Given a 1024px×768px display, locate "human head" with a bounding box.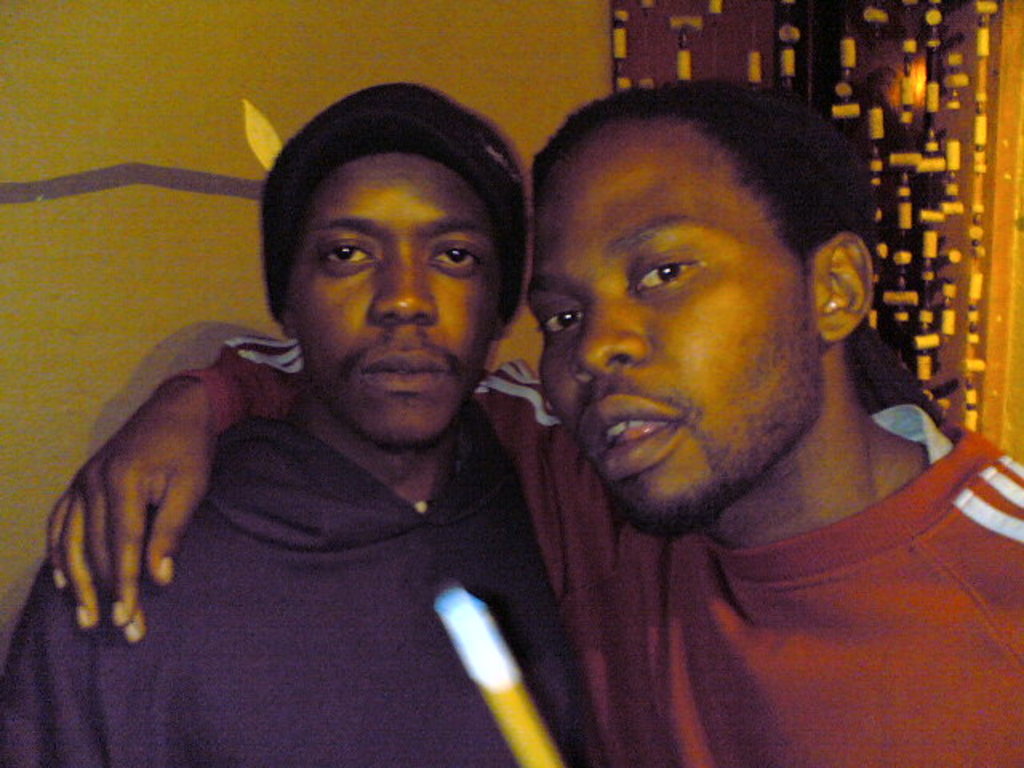
Located: <box>261,78,525,456</box>.
